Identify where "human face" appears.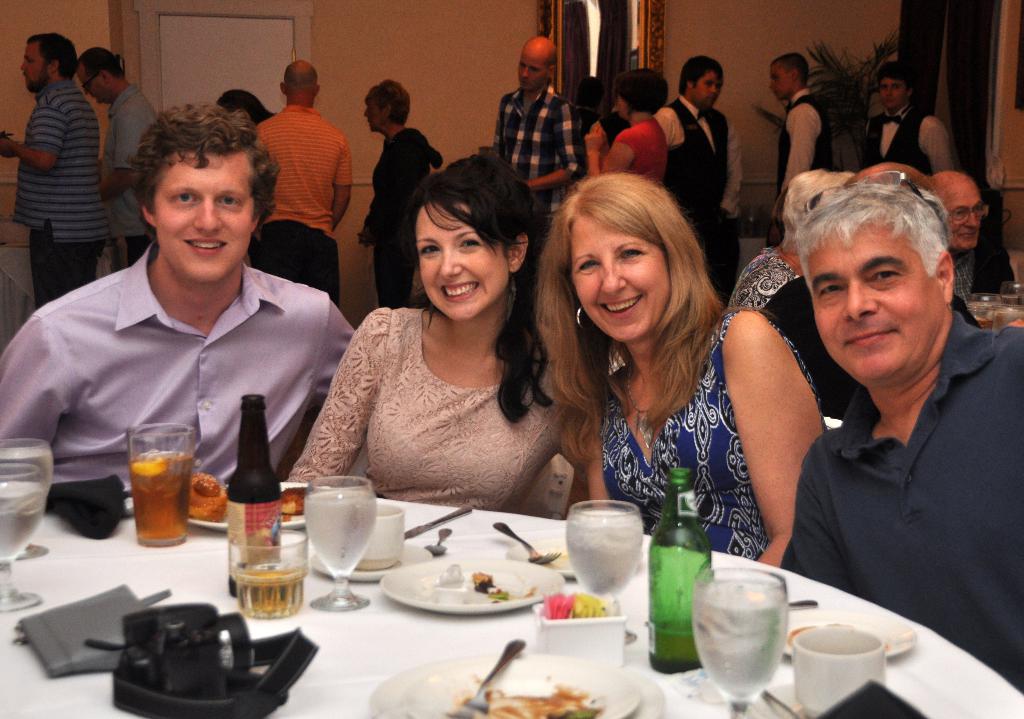
Appears at [left=158, top=138, right=251, bottom=278].
